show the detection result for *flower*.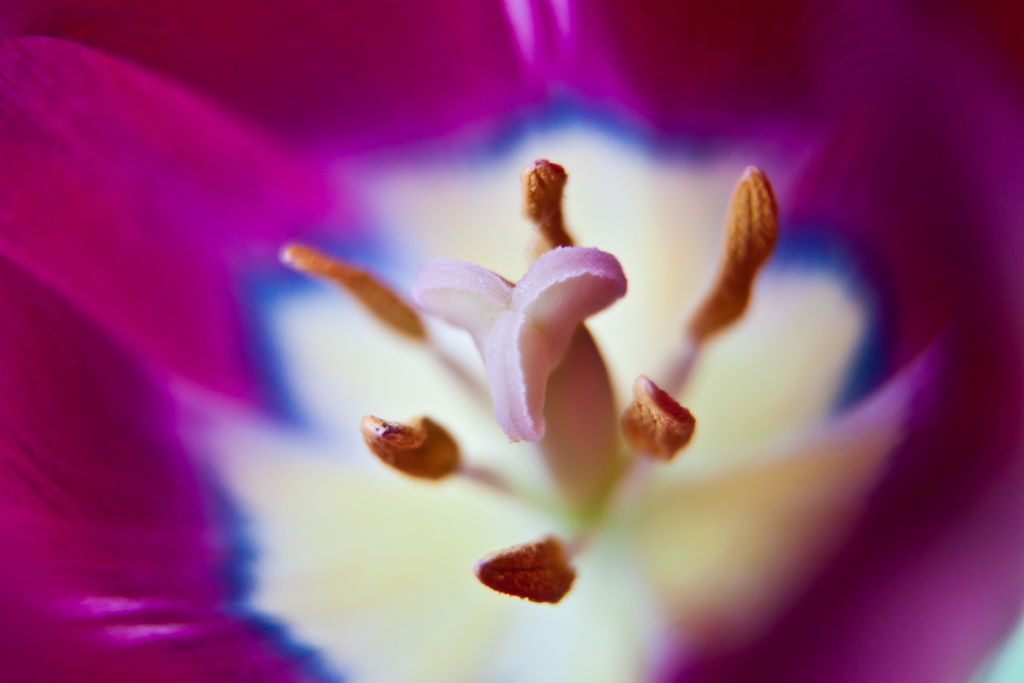
box=[0, 0, 1023, 682].
